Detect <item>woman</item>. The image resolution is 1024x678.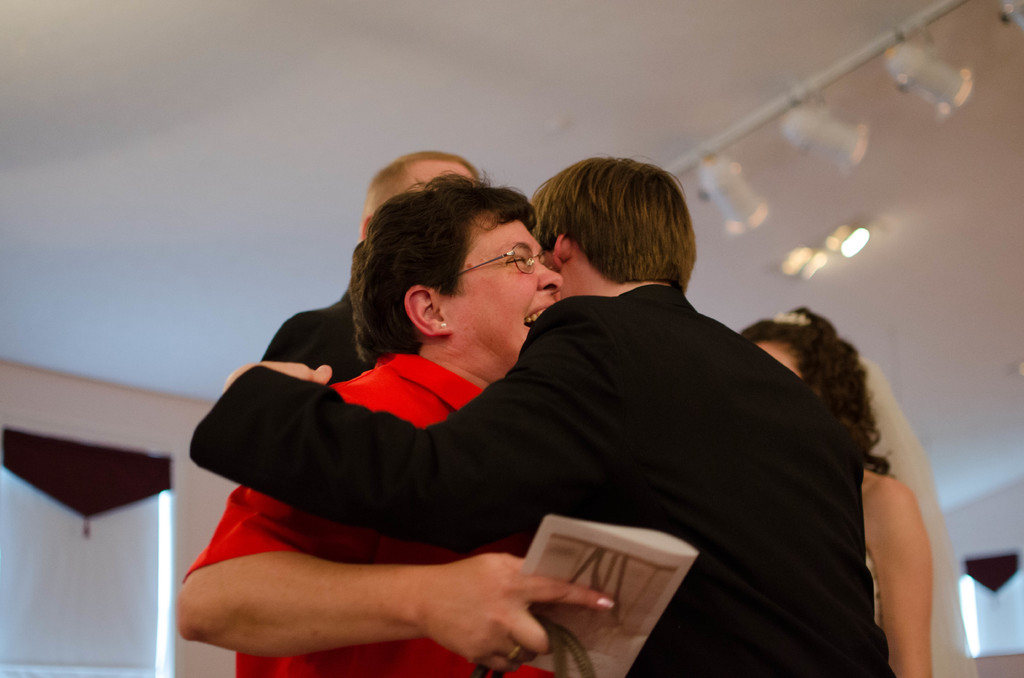
[734, 299, 980, 677].
